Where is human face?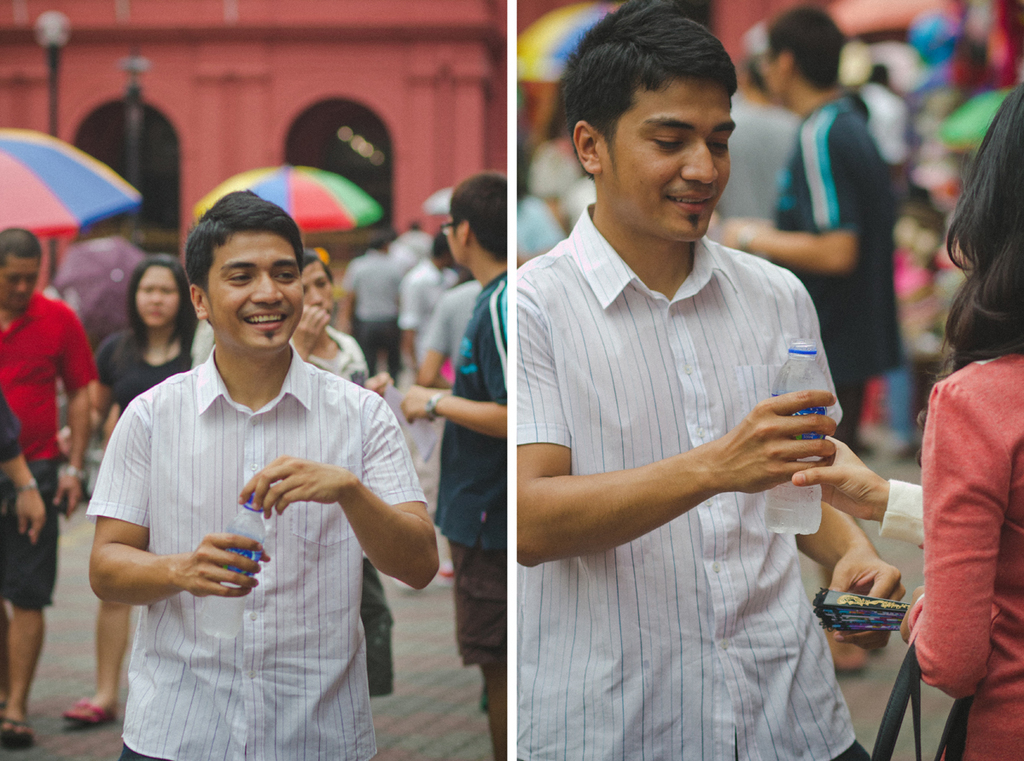
(x1=204, y1=229, x2=302, y2=351).
